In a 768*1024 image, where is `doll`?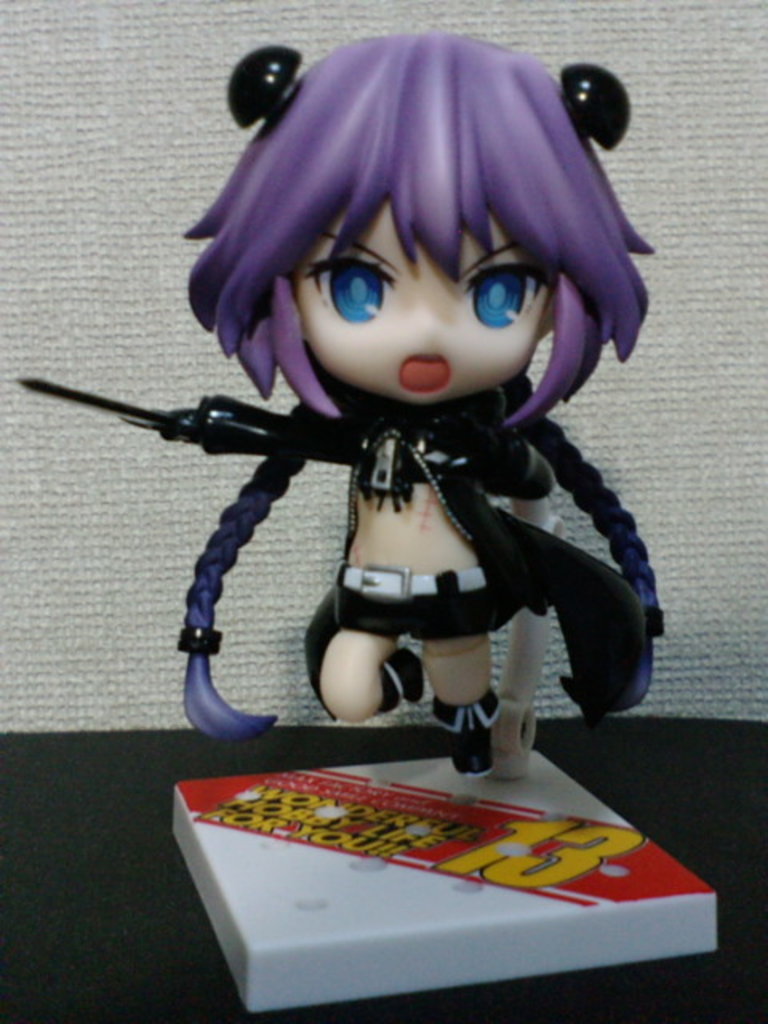
8,29,685,768.
